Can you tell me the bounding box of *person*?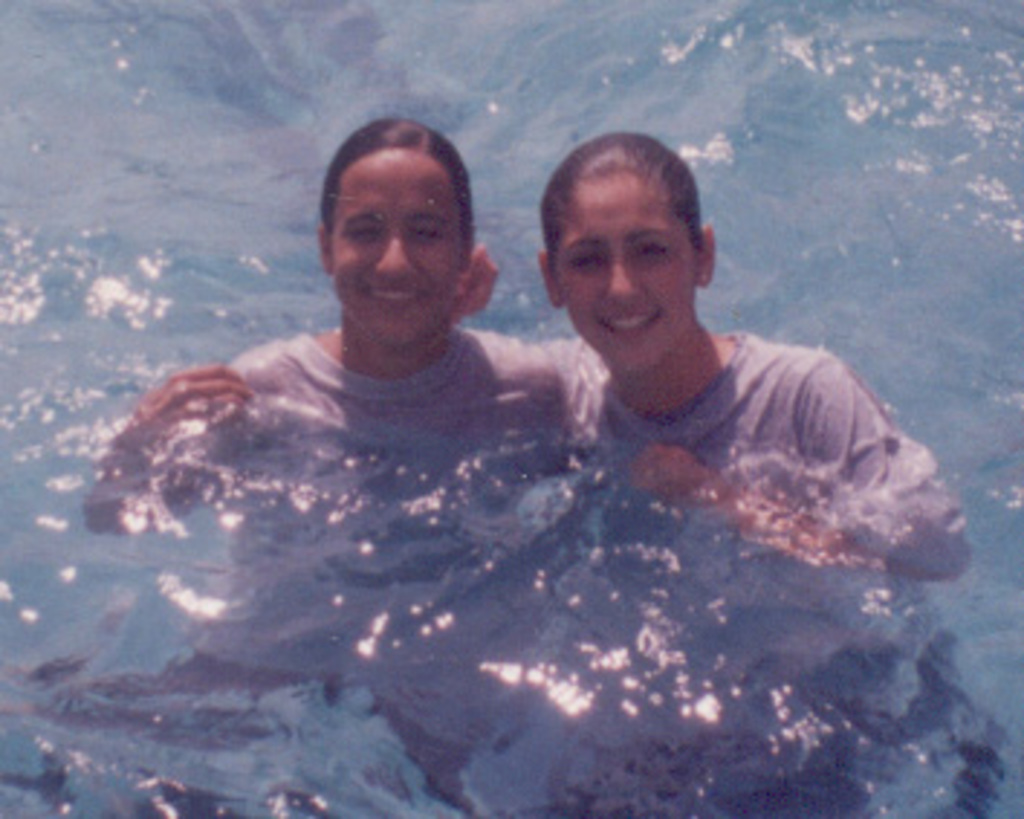
(489, 110, 931, 666).
